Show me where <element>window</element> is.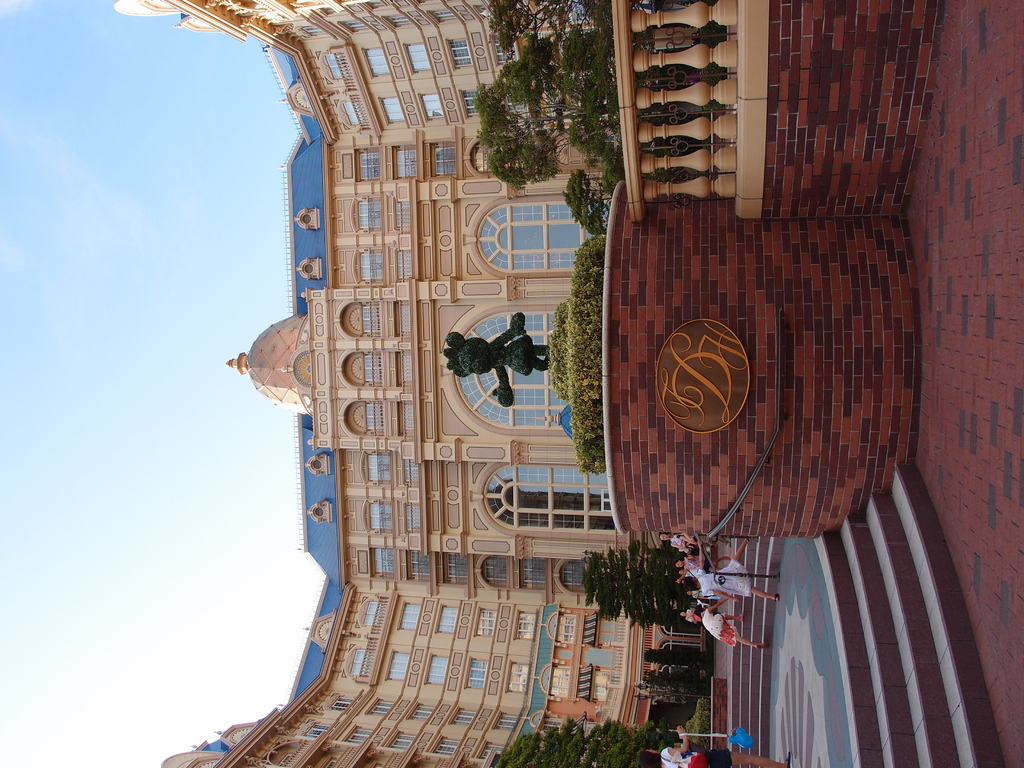
<element>window</element> is at BBox(323, 50, 348, 81).
